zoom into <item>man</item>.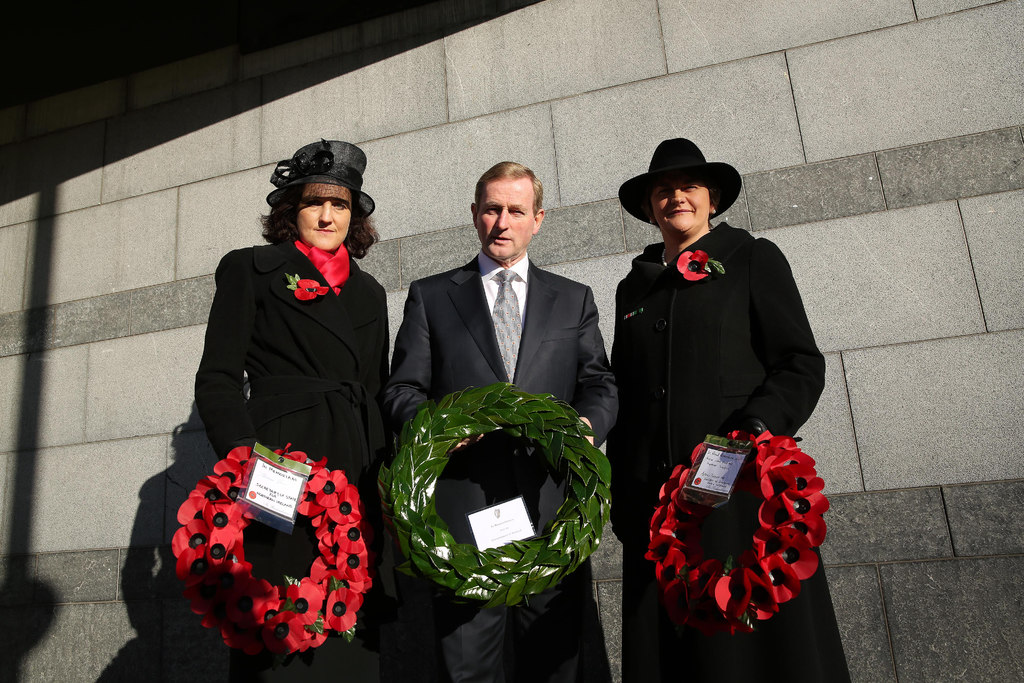
Zoom target: <box>603,111,838,676</box>.
